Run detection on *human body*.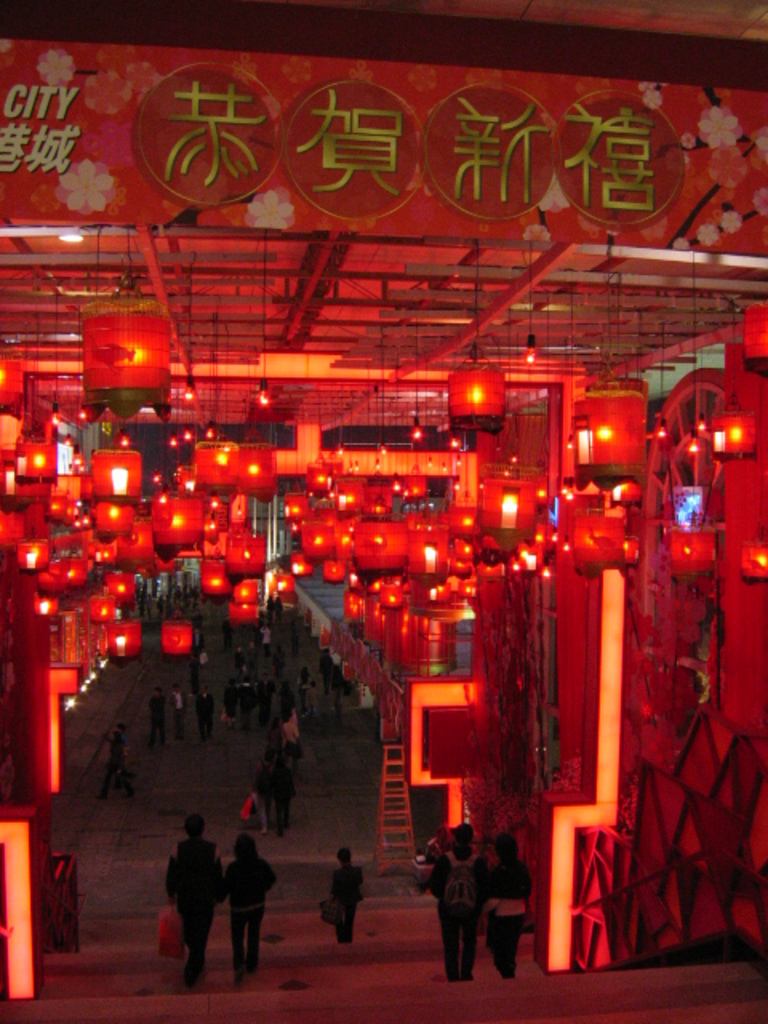
Result: 170 682 184 747.
